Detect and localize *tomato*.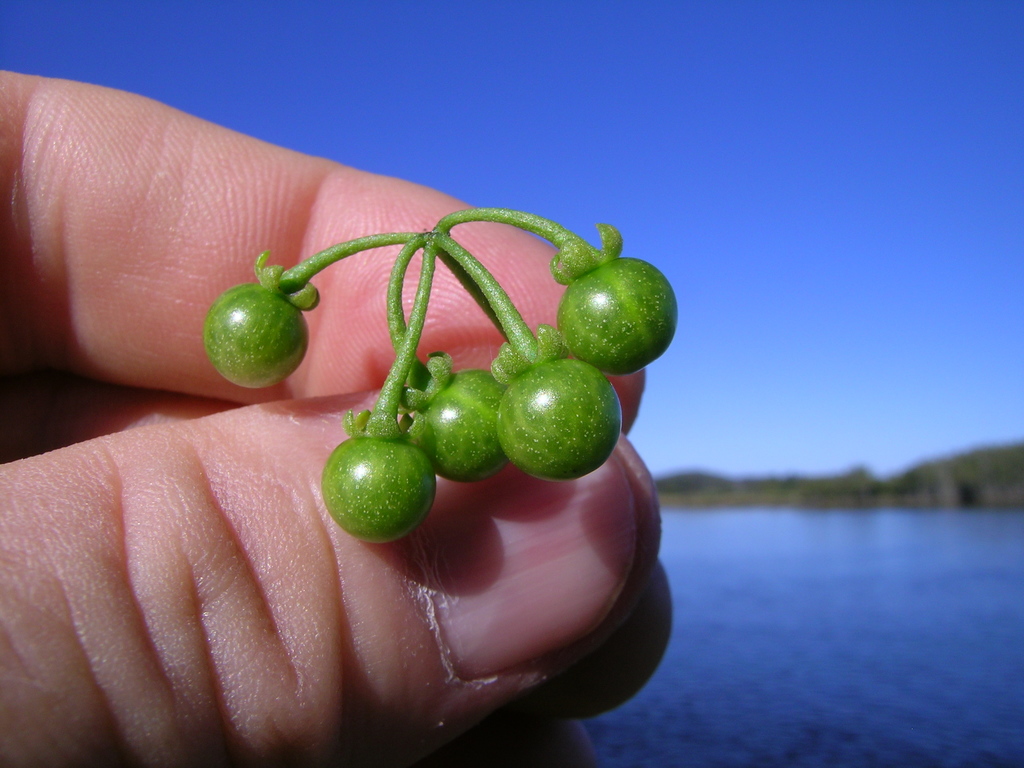
Localized at BBox(326, 426, 438, 543).
